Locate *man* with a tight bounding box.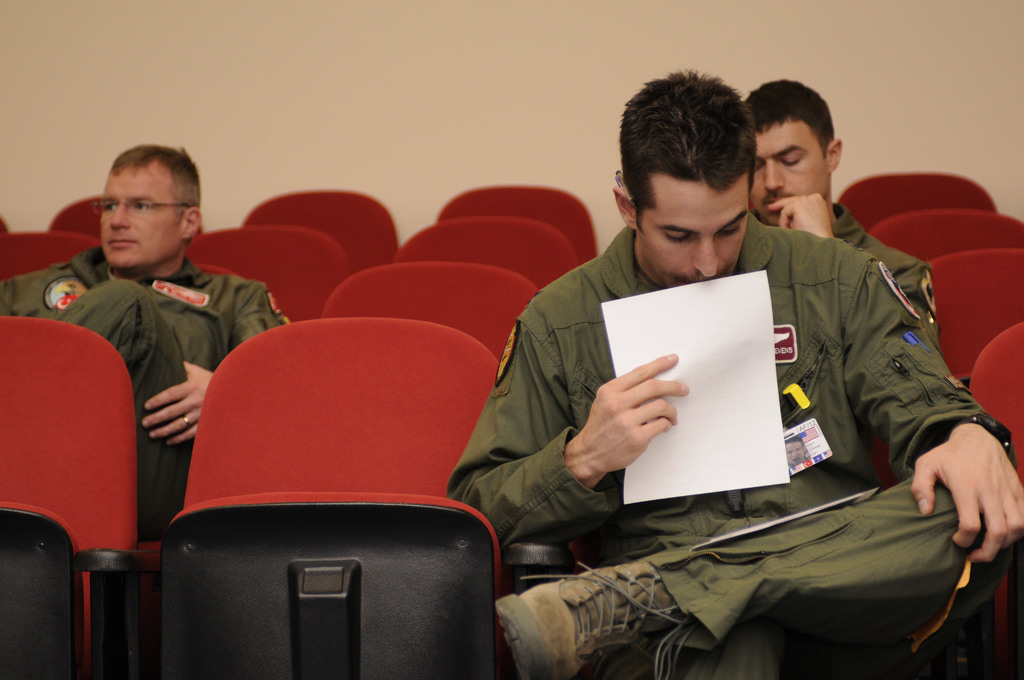
0,142,303,526.
